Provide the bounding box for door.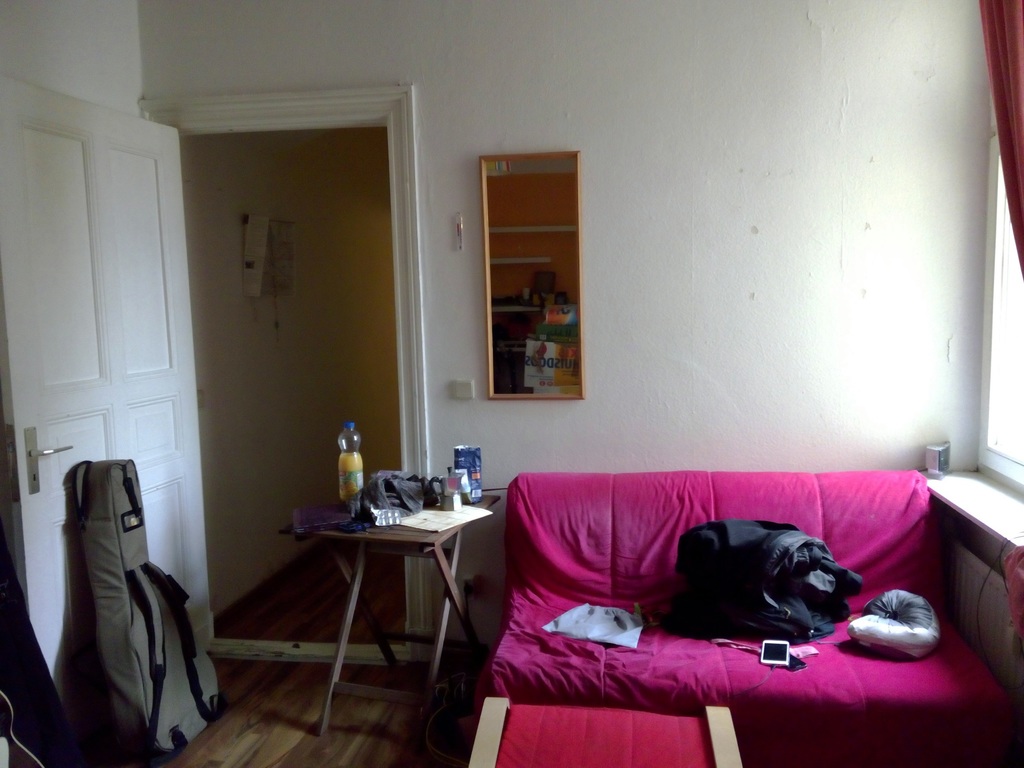
0, 72, 220, 704.
